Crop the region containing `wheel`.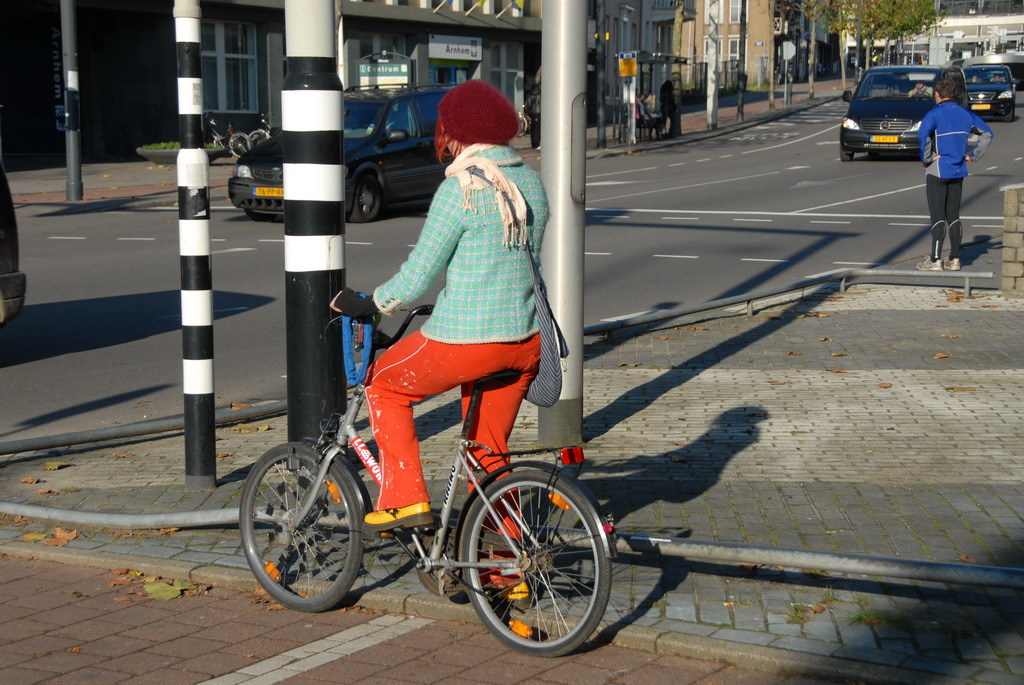
Crop region: [x1=455, y1=475, x2=613, y2=657].
